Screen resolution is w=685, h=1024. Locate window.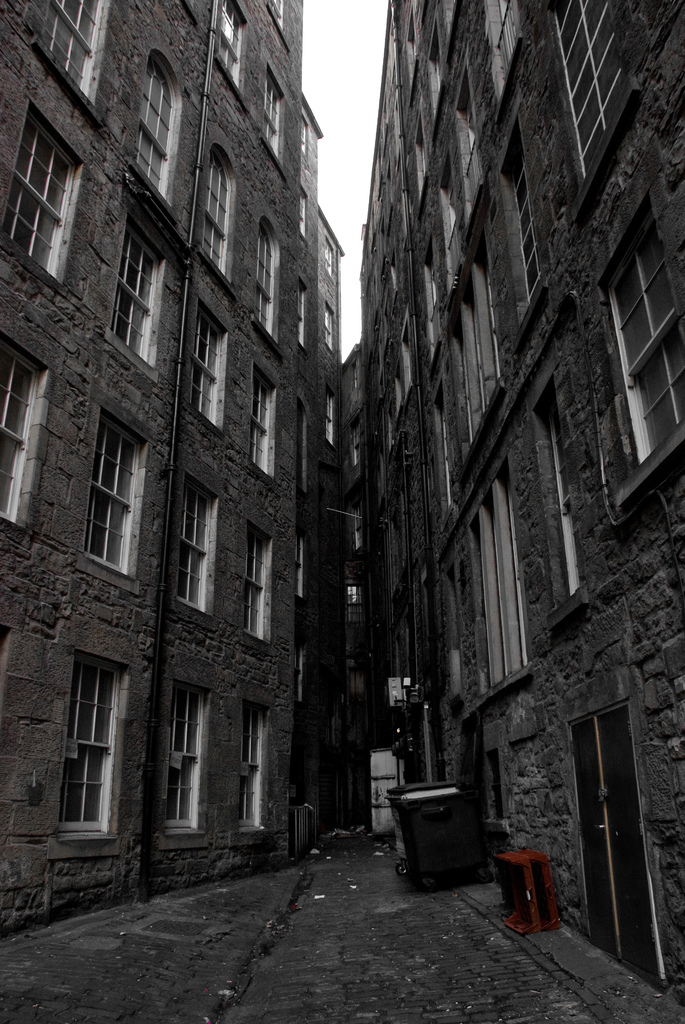
Rect(215, 0, 250, 89).
